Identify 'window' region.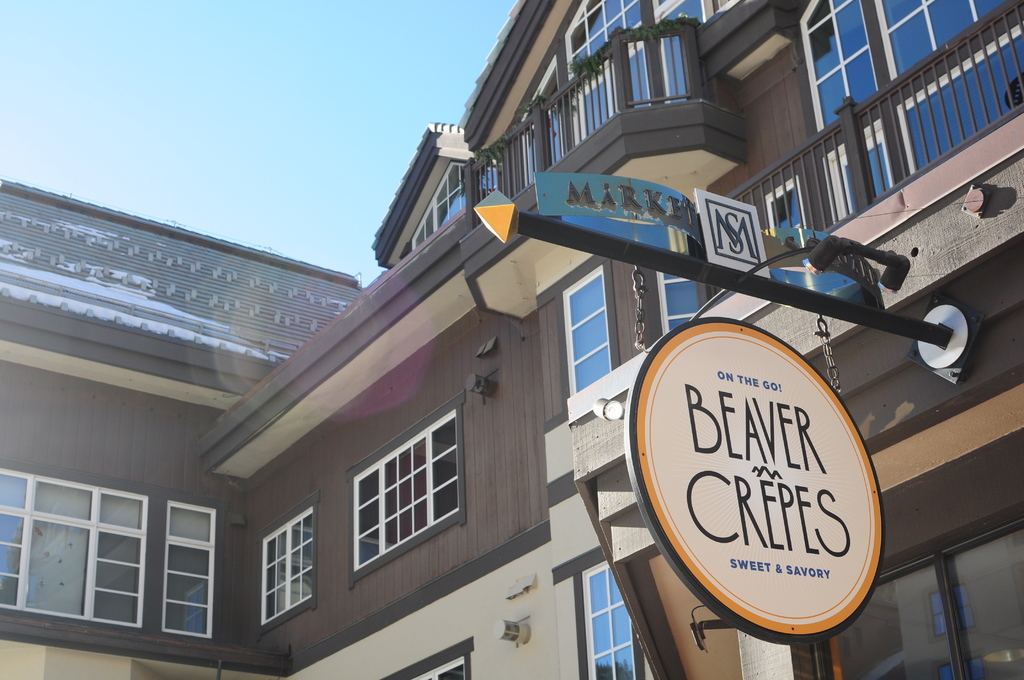
Region: (left=165, top=502, right=212, bottom=647).
